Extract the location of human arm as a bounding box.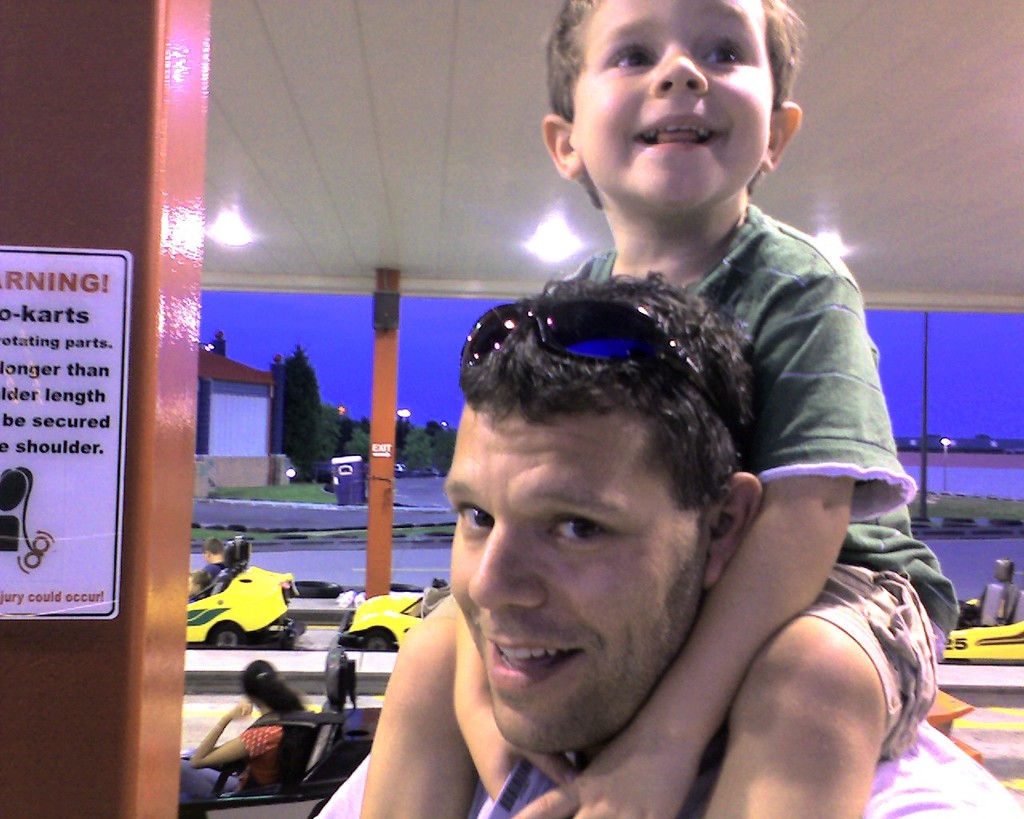
bbox=[441, 606, 584, 802].
